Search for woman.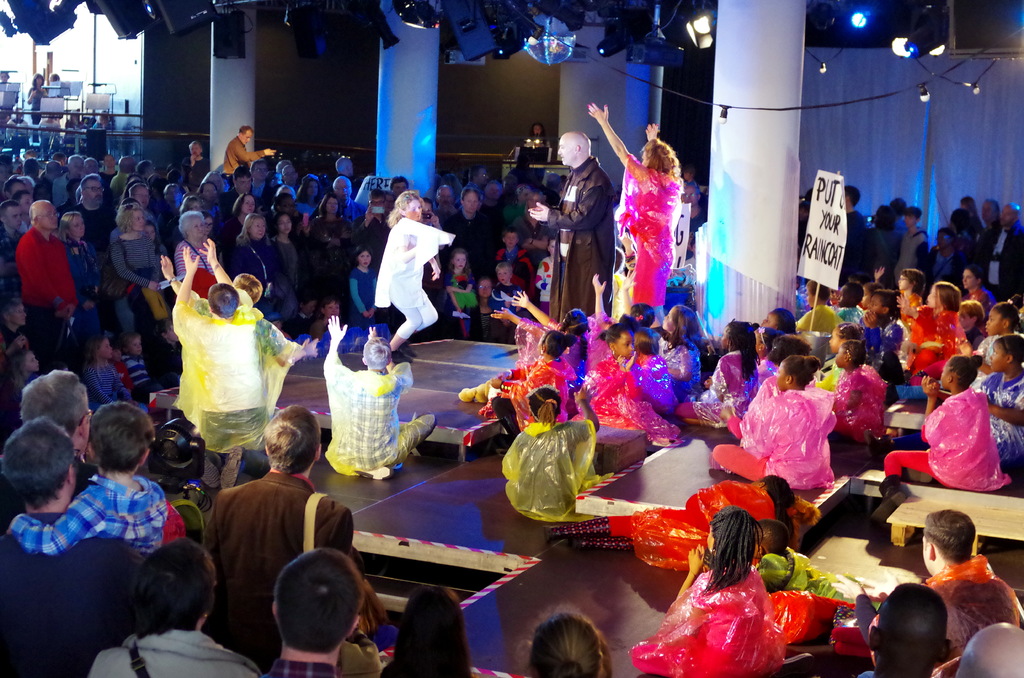
Found at bbox=(507, 190, 554, 268).
